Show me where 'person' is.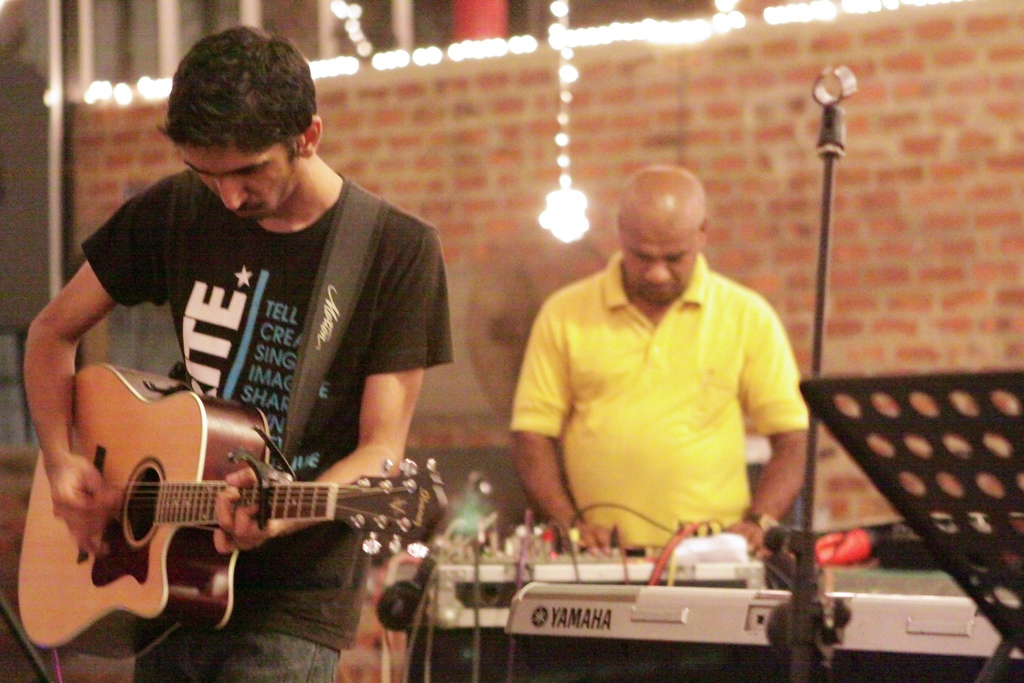
'person' is at Rect(505, 161, 813, 557).
